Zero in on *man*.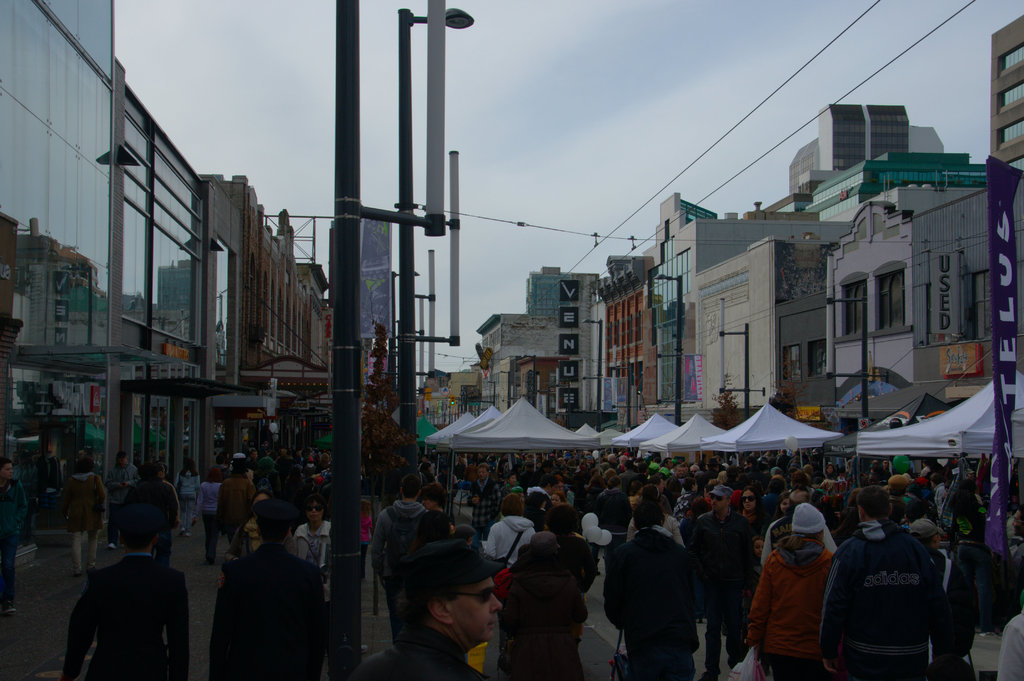
Zeroed in: <box>104,452,141,552</box>.
